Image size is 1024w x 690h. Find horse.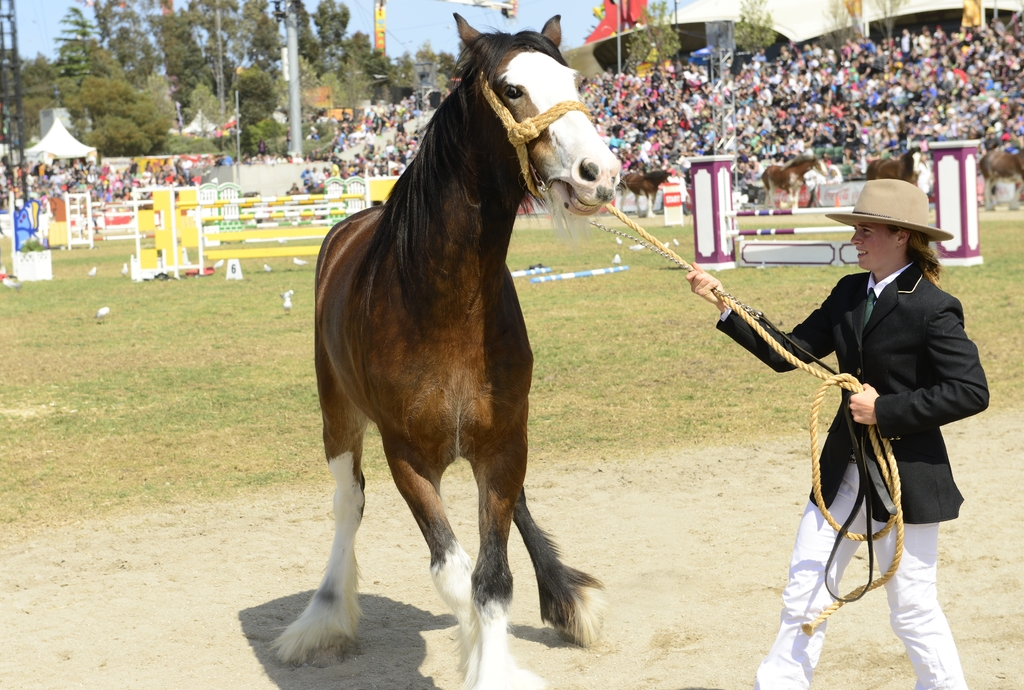
{"left": 269, "top": 9, "right": 623, "bottom": 689}.
